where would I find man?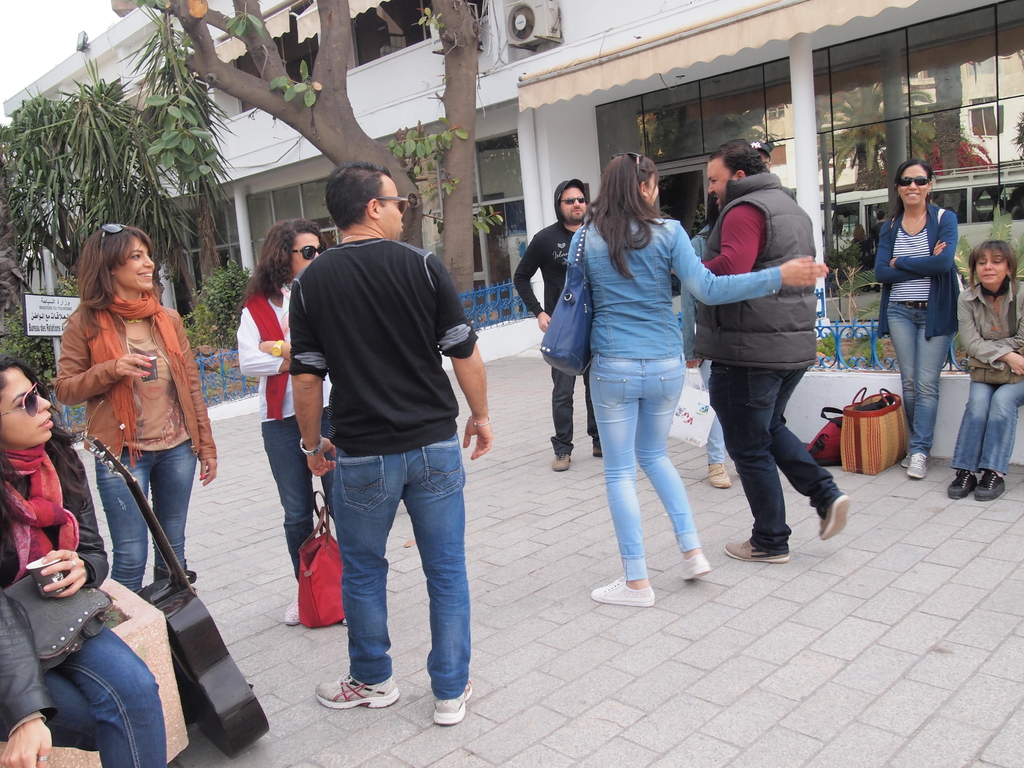
At x1=698 y1=138 x2=853 y2=559.
